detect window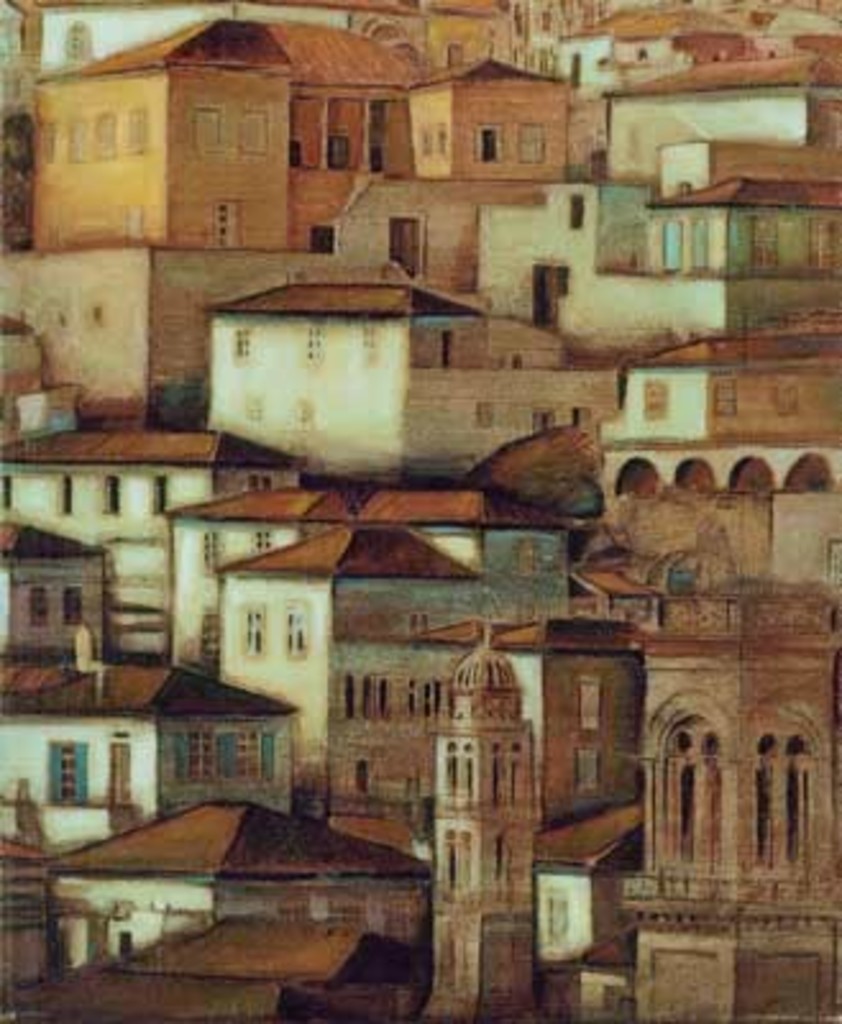
BBox(67, 586, 84, 635)
